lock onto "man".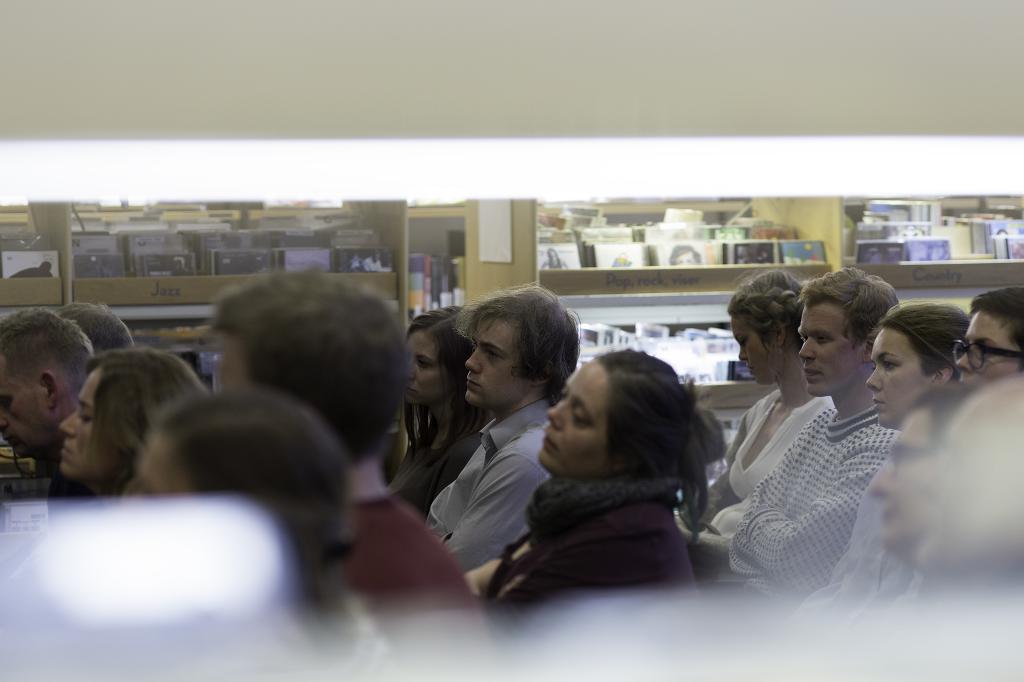
Locked: box=[428, 282, 580, 575].
